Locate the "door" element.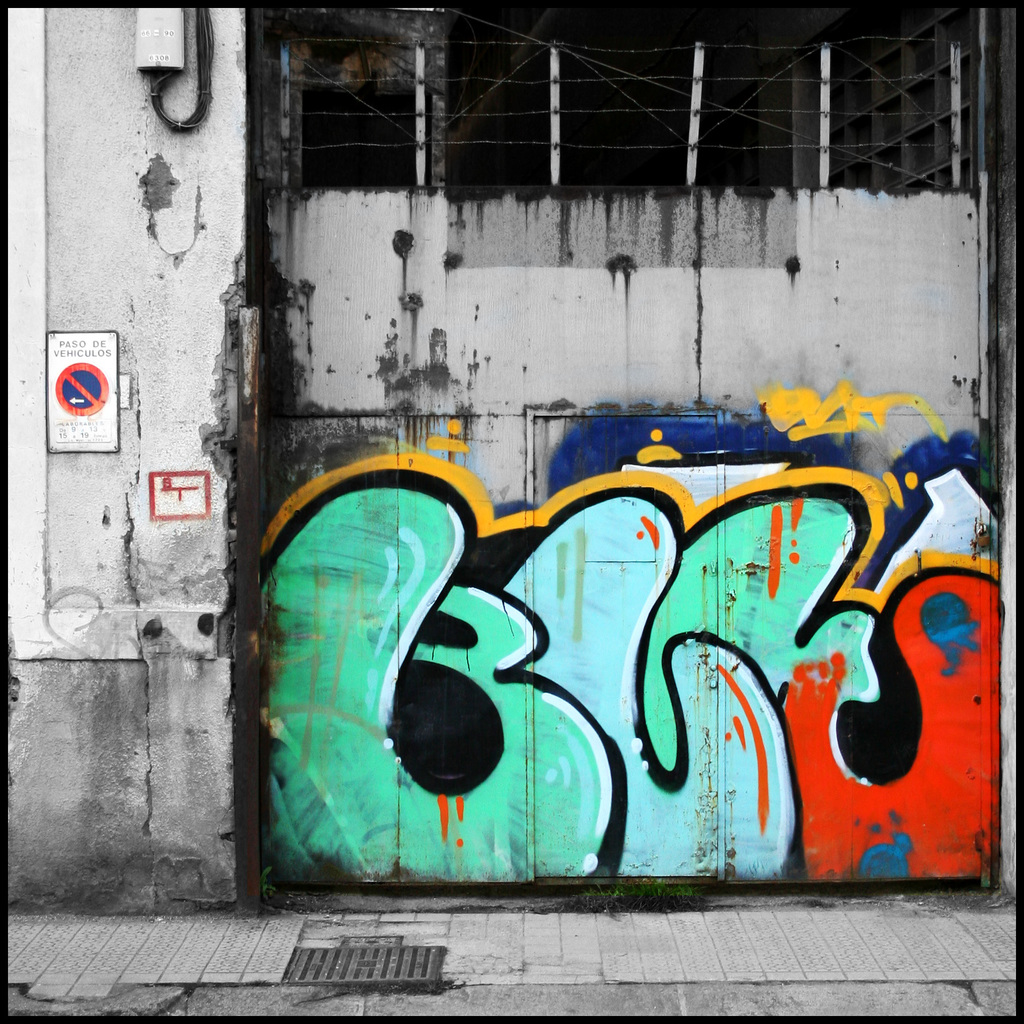
Element bbox: box=[262, 346, 991, 923].
